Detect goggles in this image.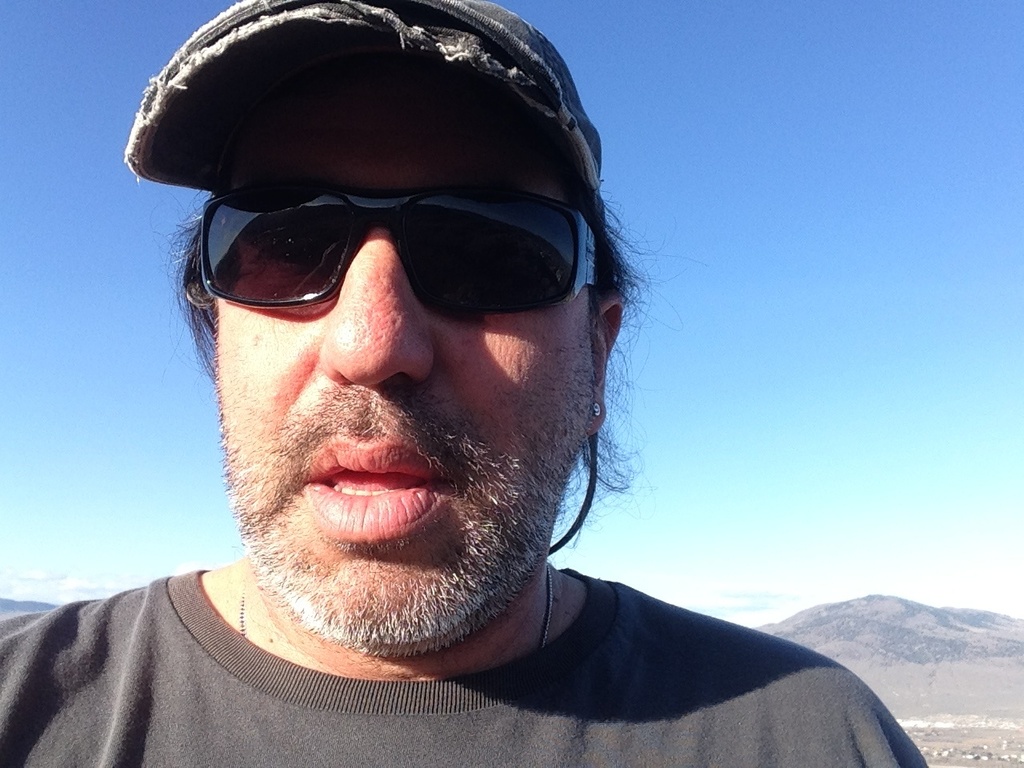
Detection: <region>161, 156, 598, 318</region>.
